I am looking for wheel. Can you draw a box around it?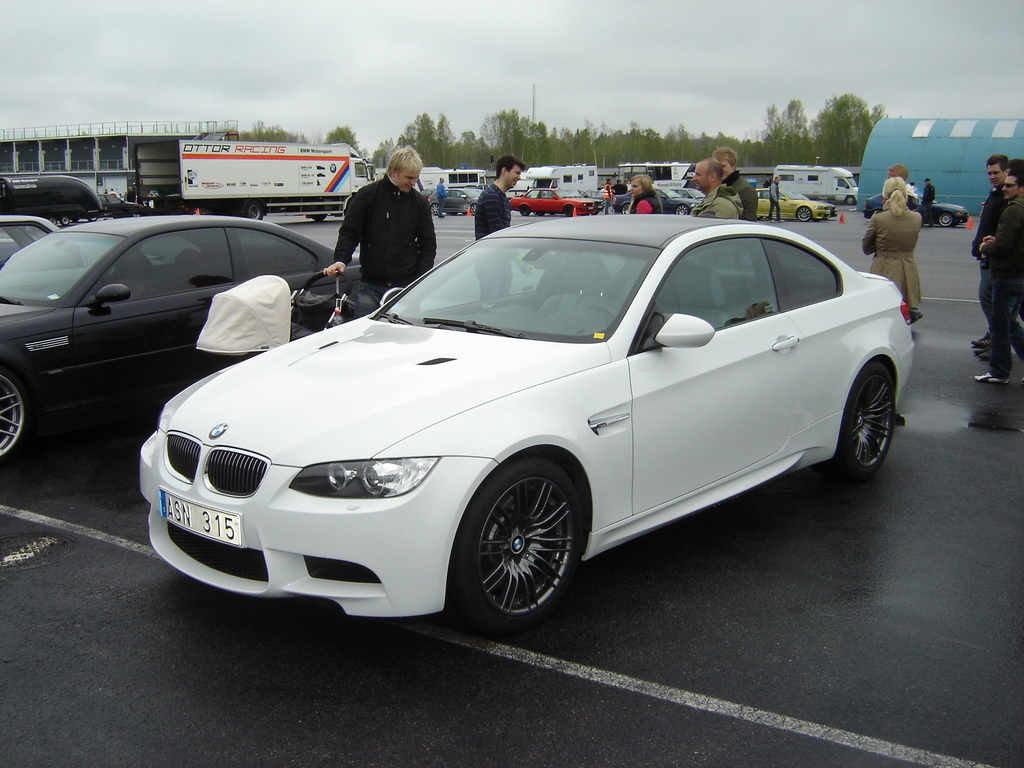
Sure, the bounding box is [x1=936, y1=212, x2=953, y2=226].
